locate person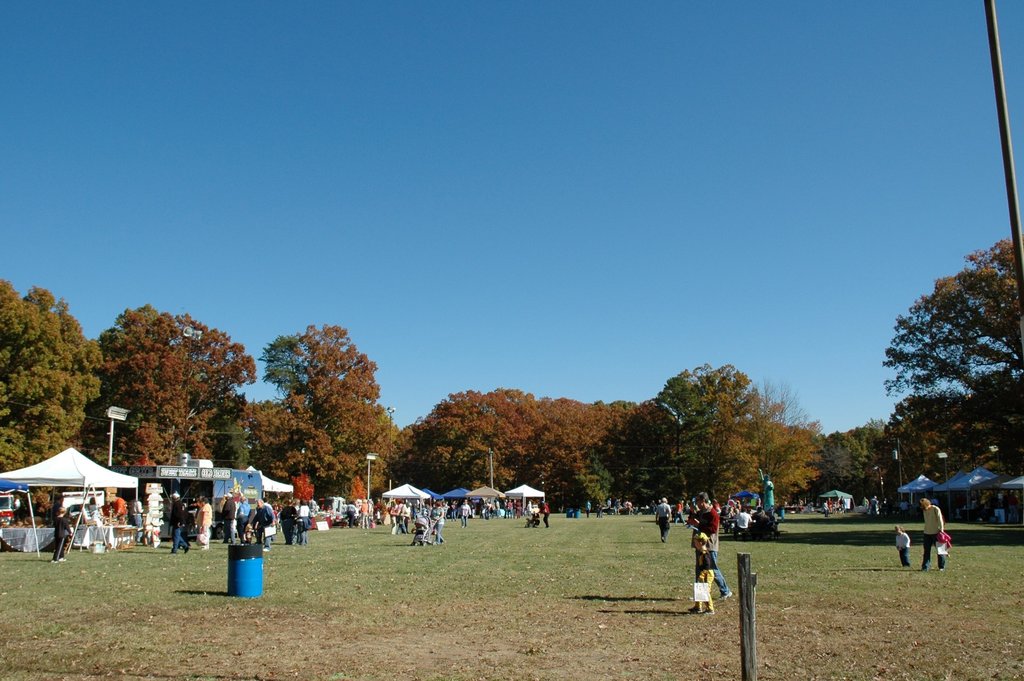
[left=690, top=532, right=716, bottom=615]
